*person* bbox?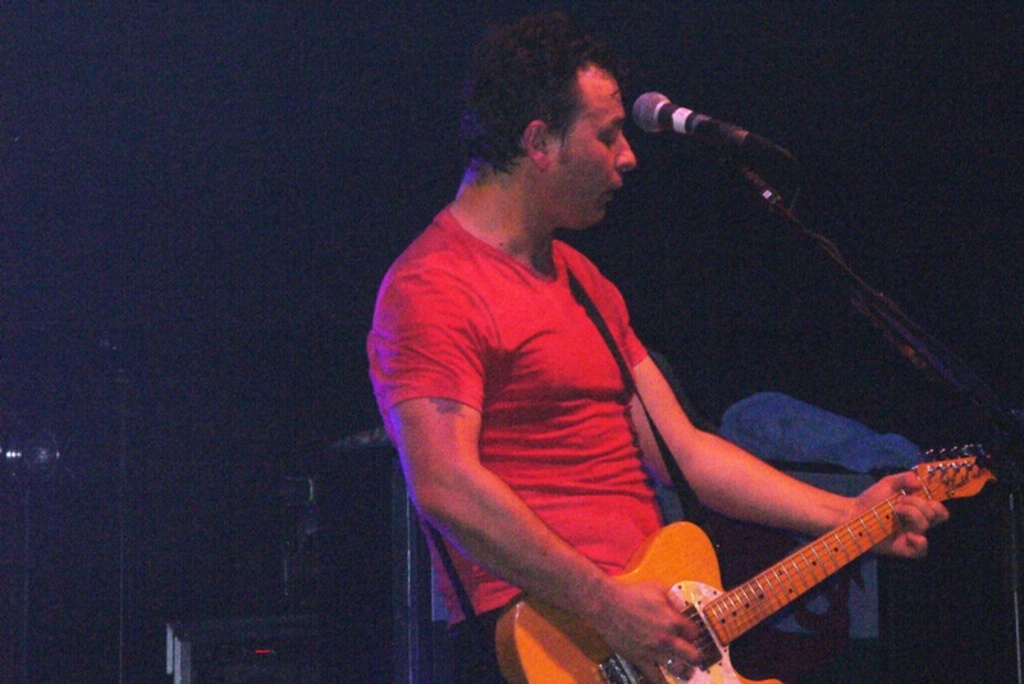
box=[375, 44, 914, 683]
